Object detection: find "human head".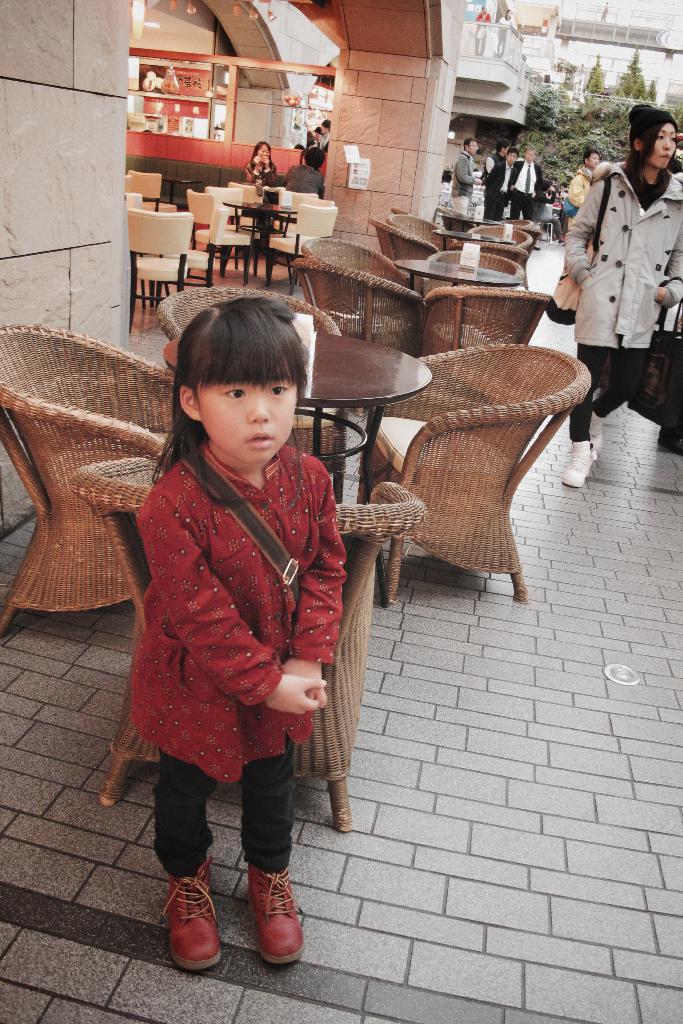
pyautogui.locateOnScreen(478, 3, 489, 15).
